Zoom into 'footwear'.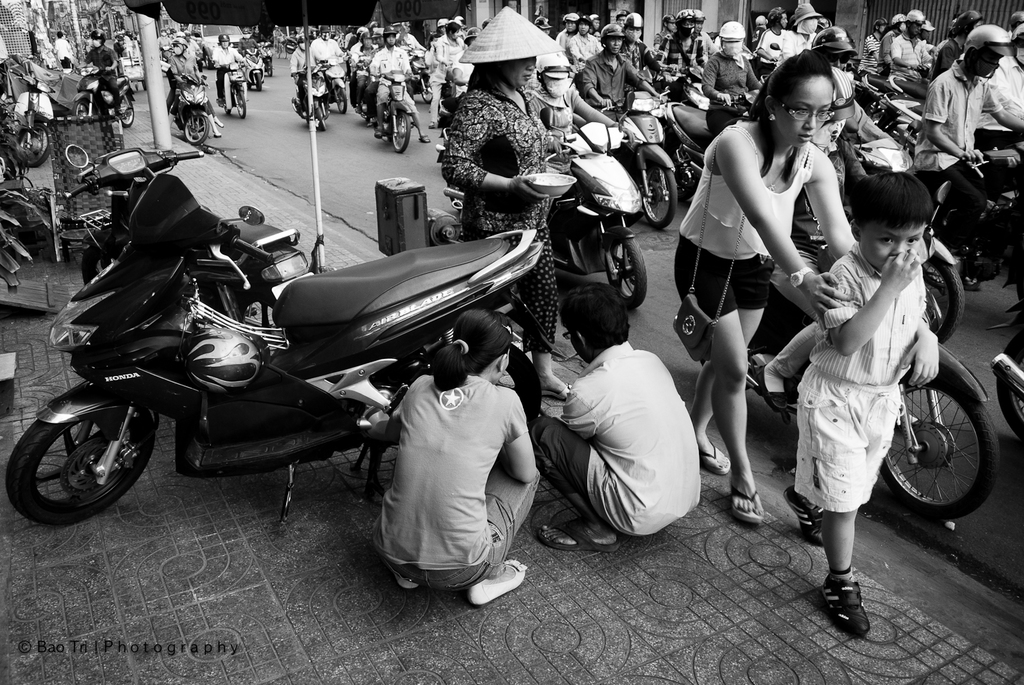
Zoom target: {"x1": 466, "y1": 555, "x2": 532, "y2": 611}.
